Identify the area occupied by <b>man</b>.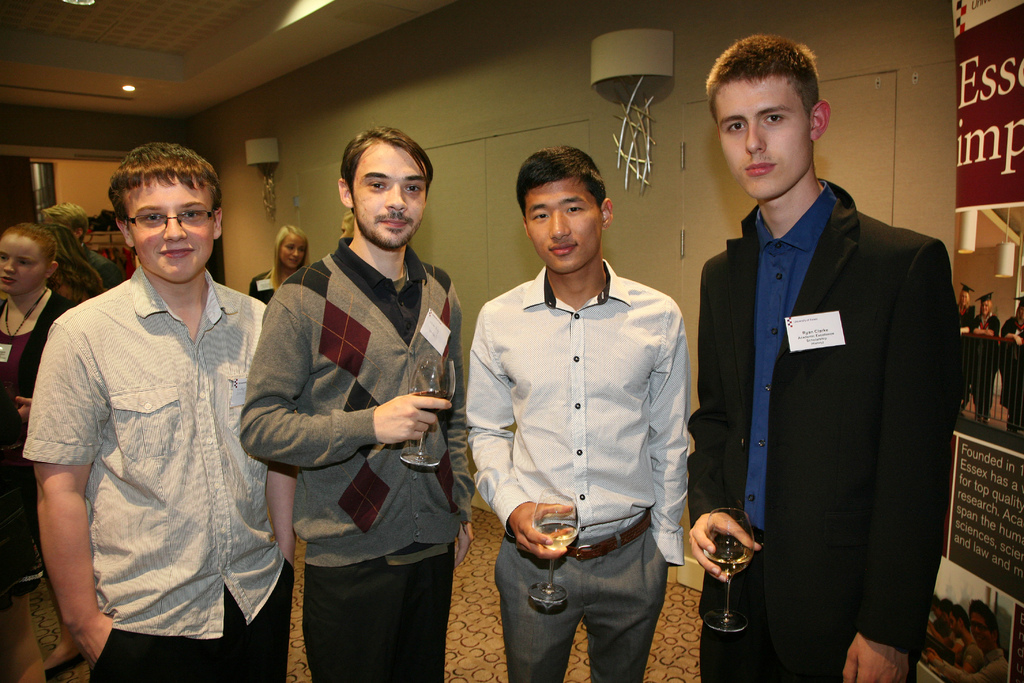
Area: 24/115/292/681.
